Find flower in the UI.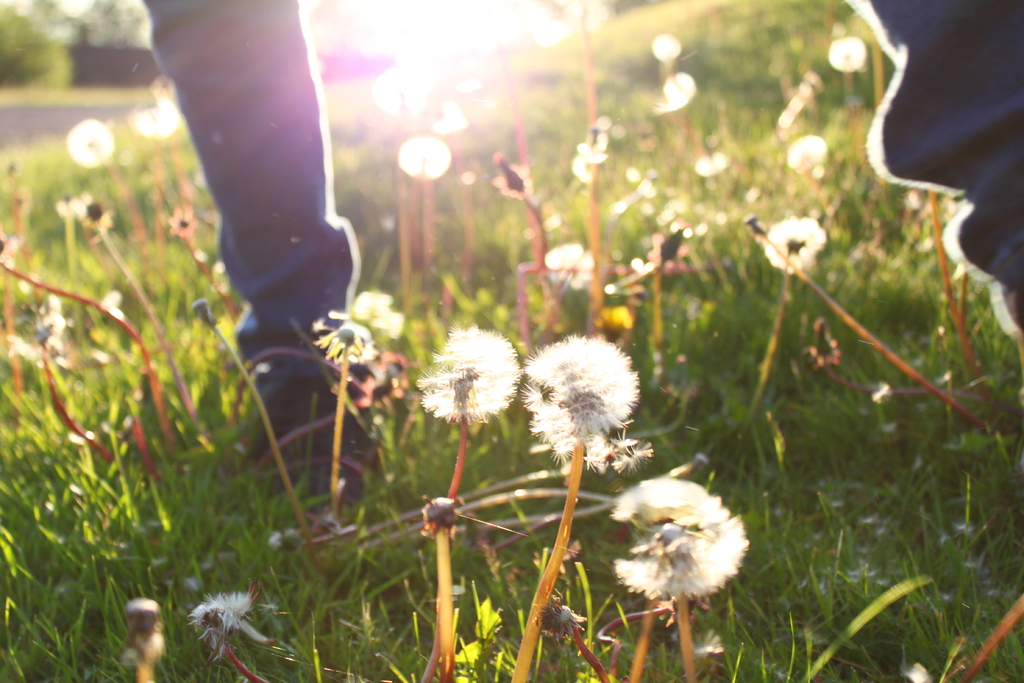
UI element at detection(522, 333, 652, 491).
